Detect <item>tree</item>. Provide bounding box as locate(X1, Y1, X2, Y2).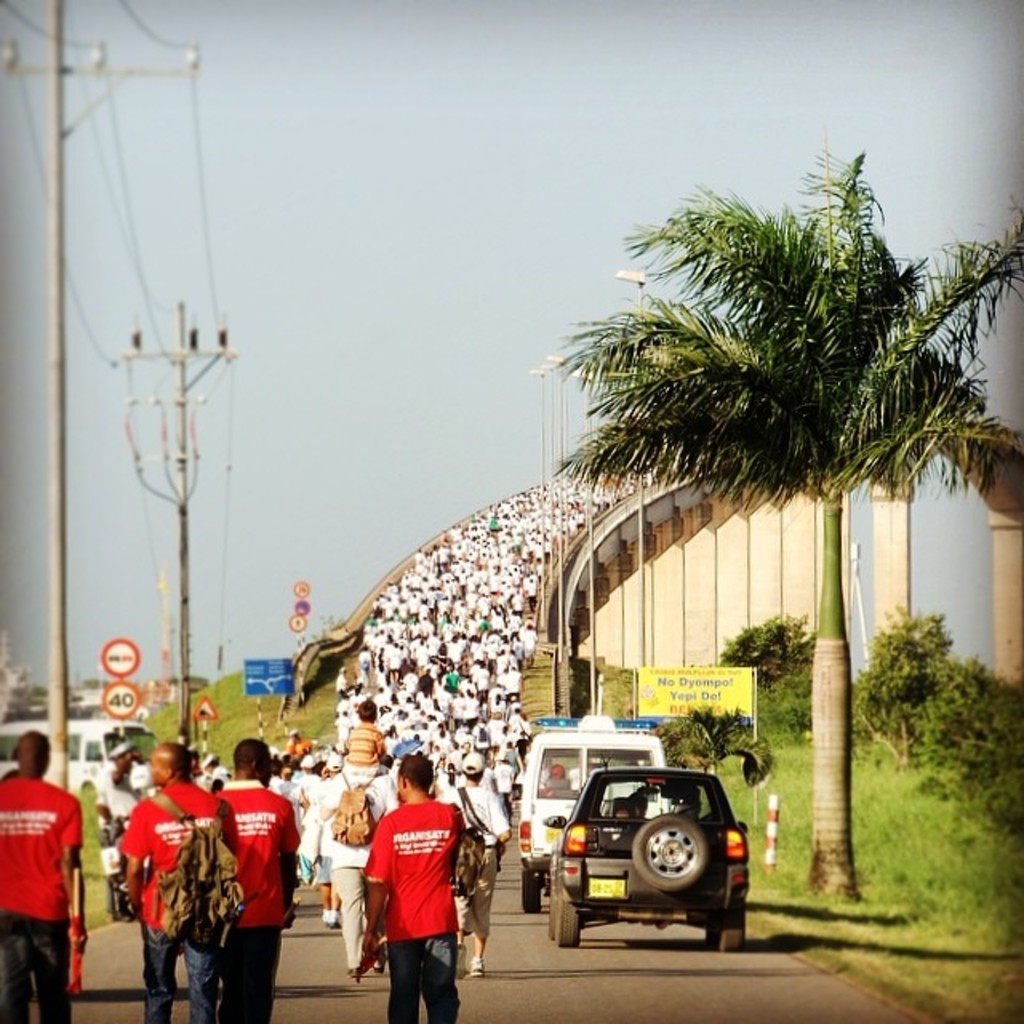
locate(494, 150, 984, 744).
